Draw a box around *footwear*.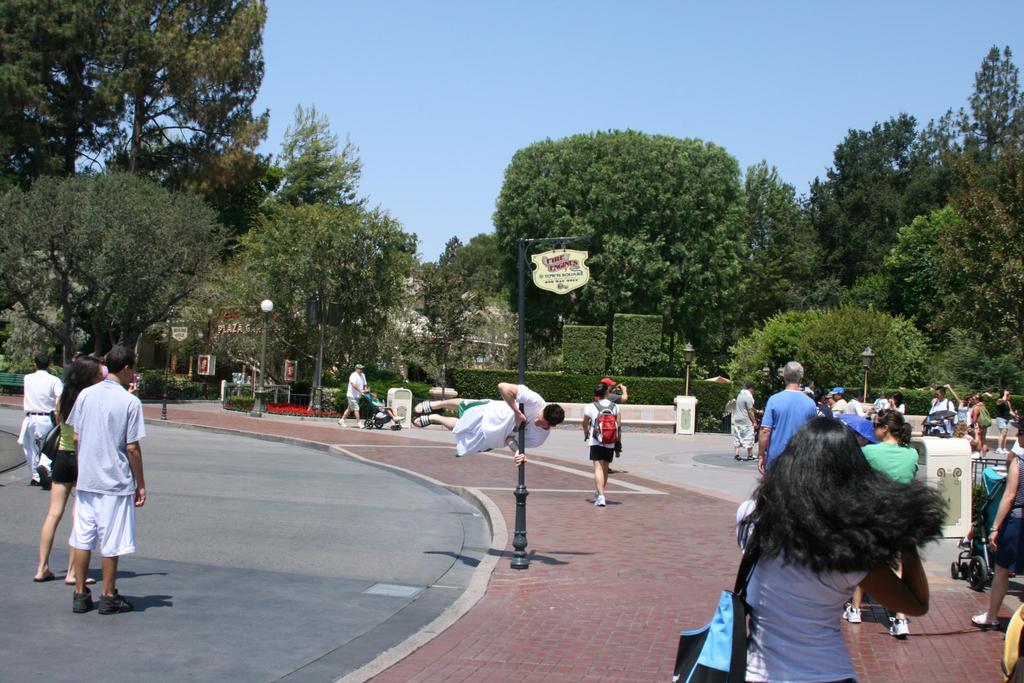
l=95, t=591, r=129, b=611.
